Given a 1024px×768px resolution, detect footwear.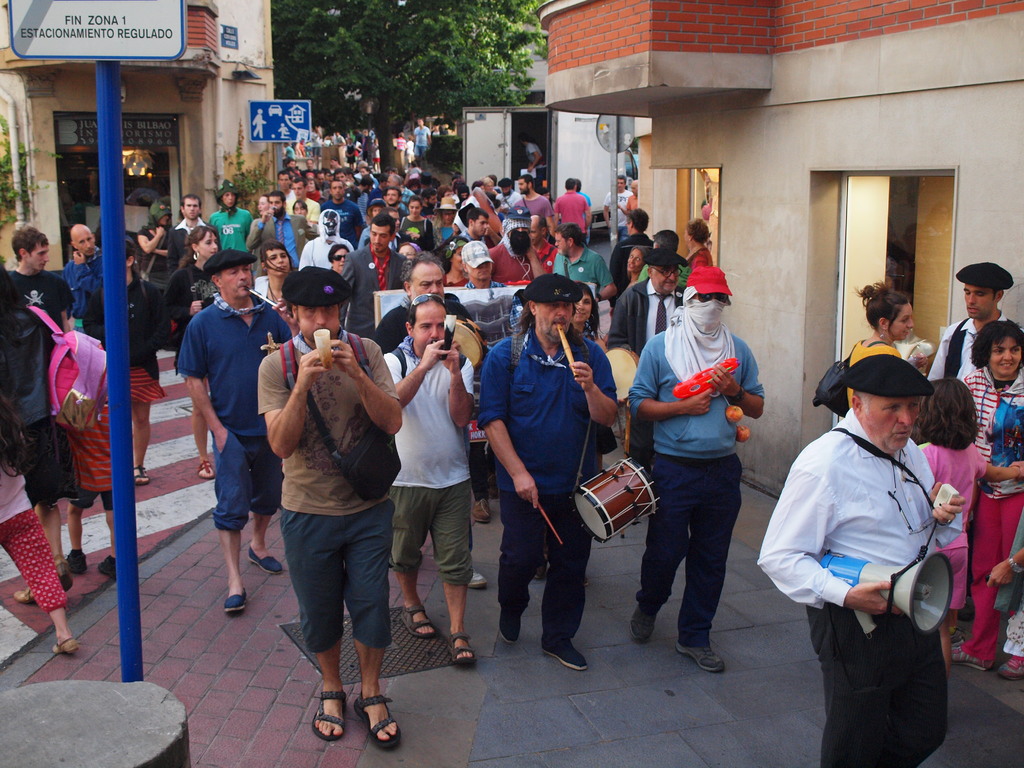
250 545 283 575.
